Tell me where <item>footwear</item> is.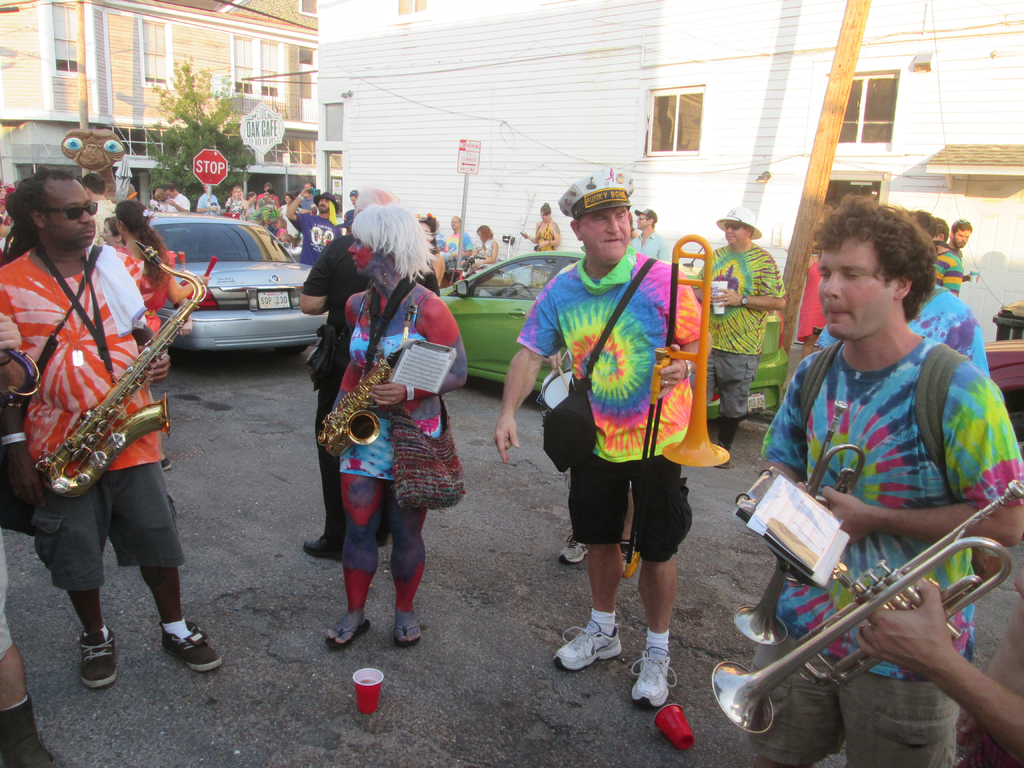
<item>footwear</item> is at [left=721, top=419, right=742, bottom=468].
